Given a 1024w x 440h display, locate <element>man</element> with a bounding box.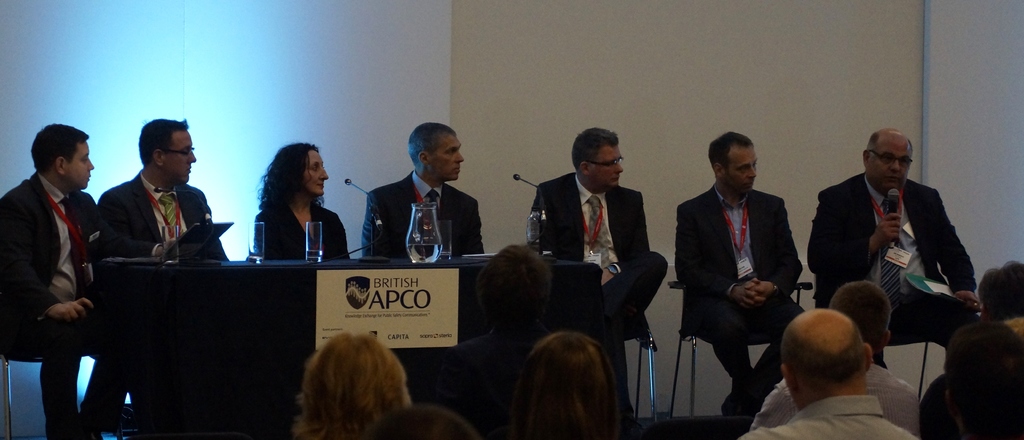
Located: locate(741, 306, 918, 439).
